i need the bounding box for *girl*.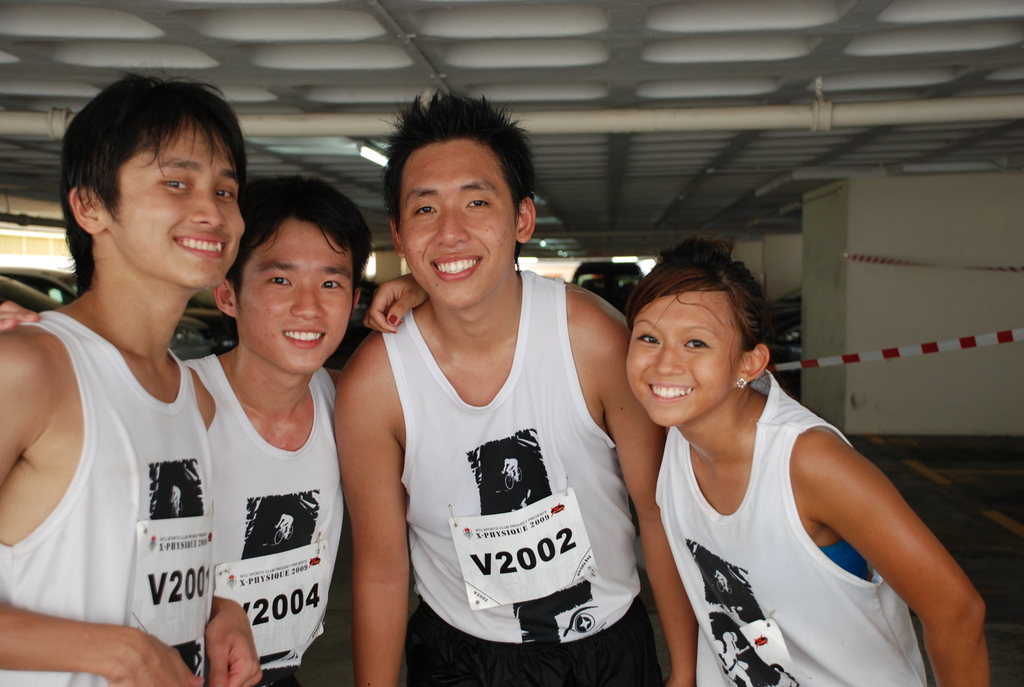
Here it is: (358, 248, 989, 686).
